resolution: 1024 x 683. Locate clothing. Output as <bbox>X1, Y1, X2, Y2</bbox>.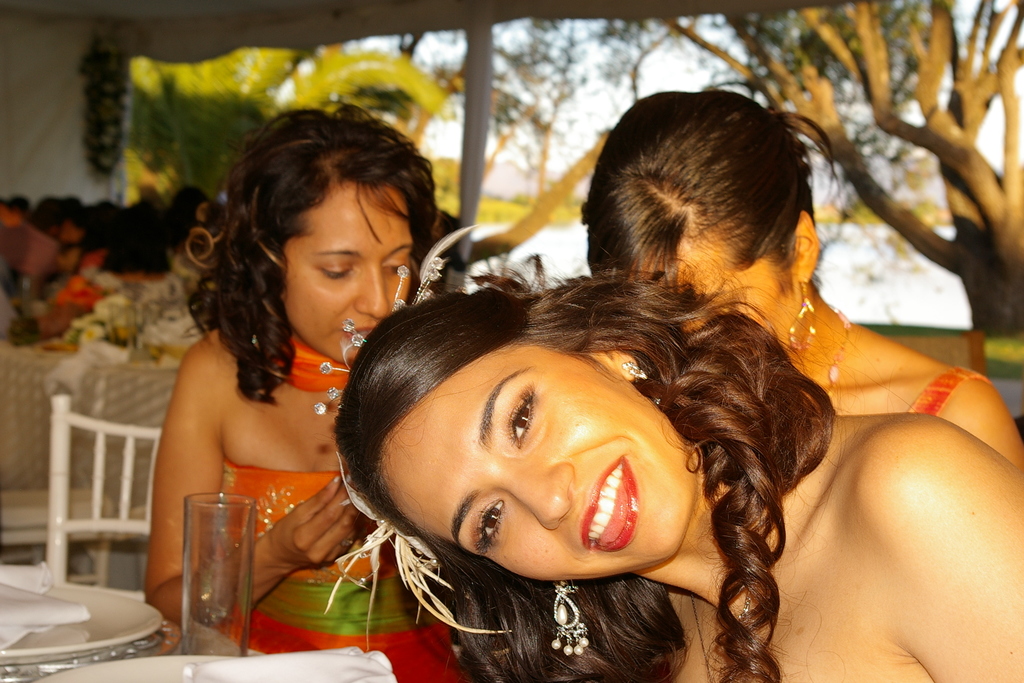
<bbox>57, 270, 163, 313</bbox>.
